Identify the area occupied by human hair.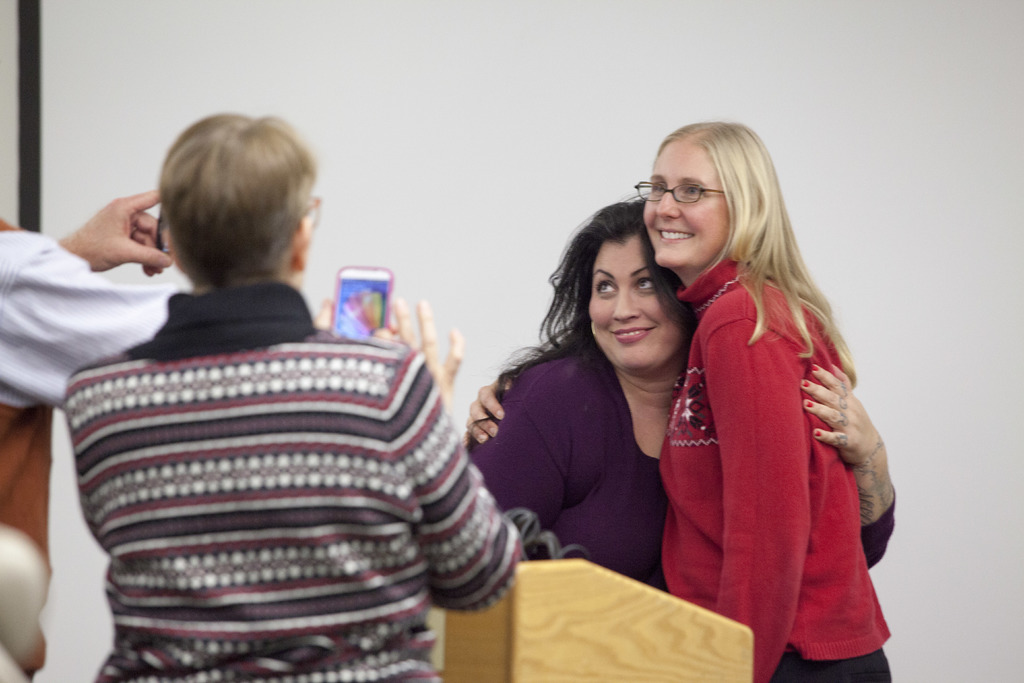
Area: pyautogui.locateOnScreen(653, 119, 857, 390).
